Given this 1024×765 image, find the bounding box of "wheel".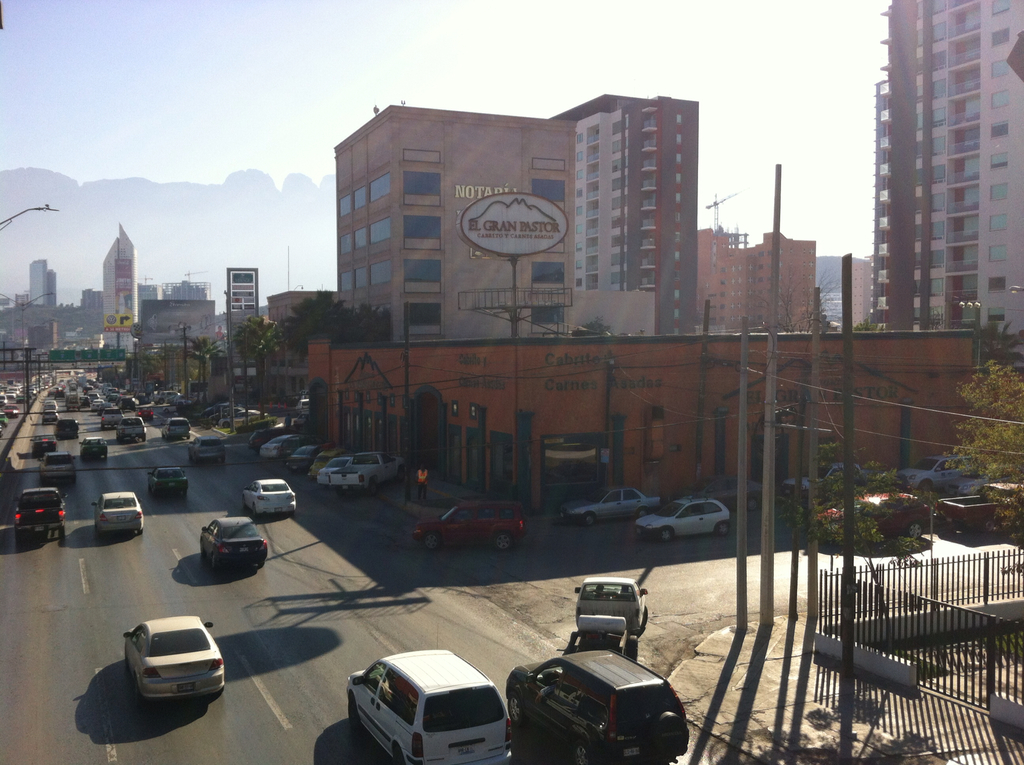
Rect(506, 691, 524, 725).
